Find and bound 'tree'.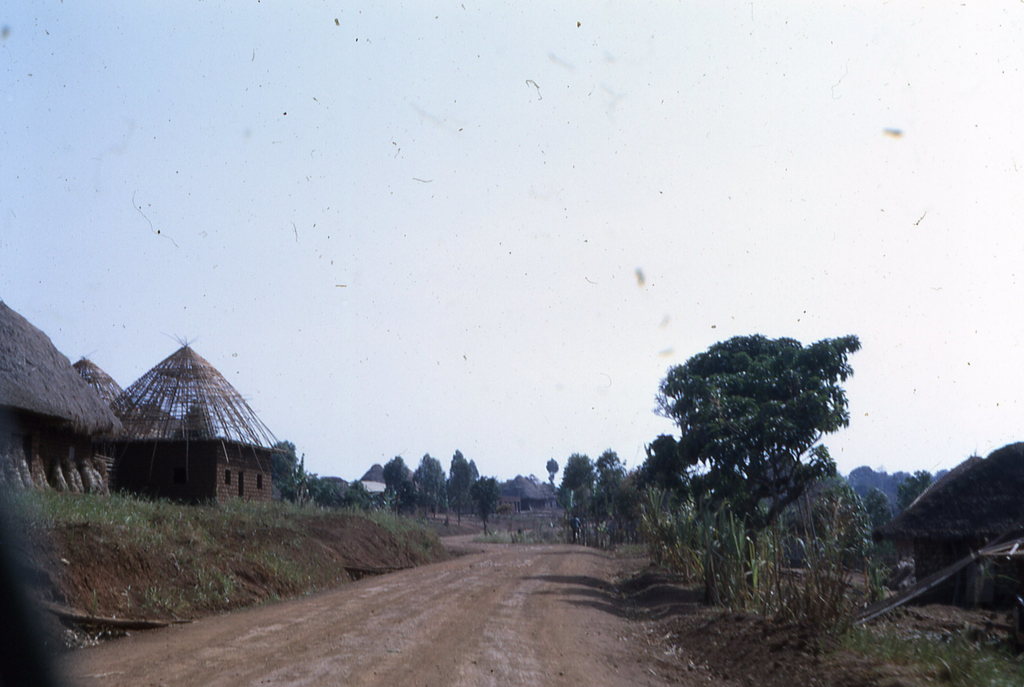
Bound: bbox=(413, 451, 446, 515).
